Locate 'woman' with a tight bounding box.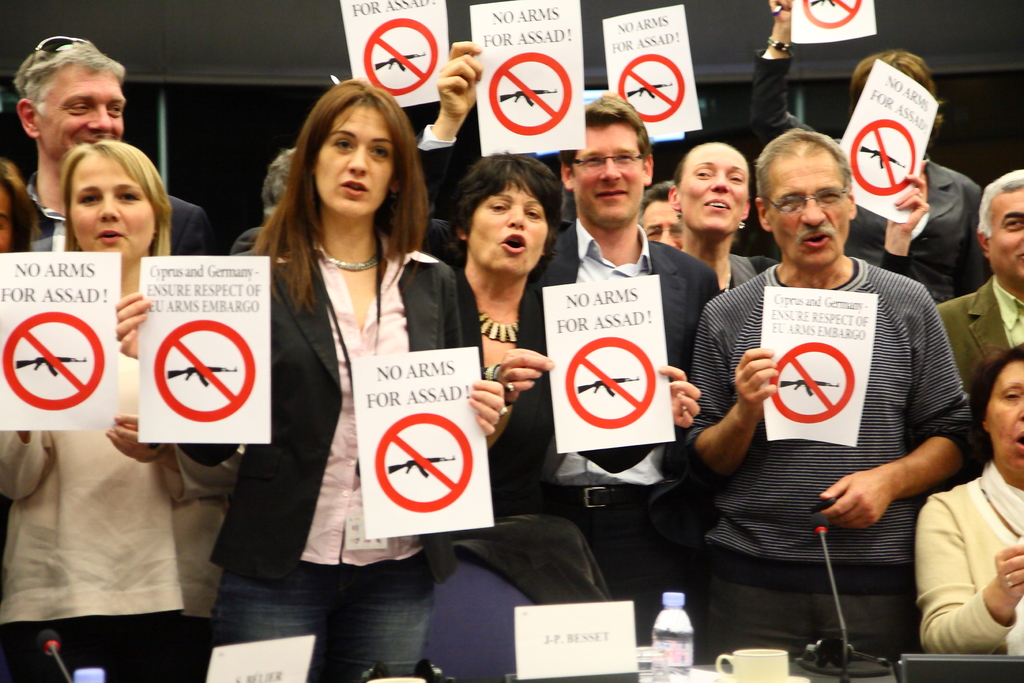
<box>0,144,240,682</box>.
